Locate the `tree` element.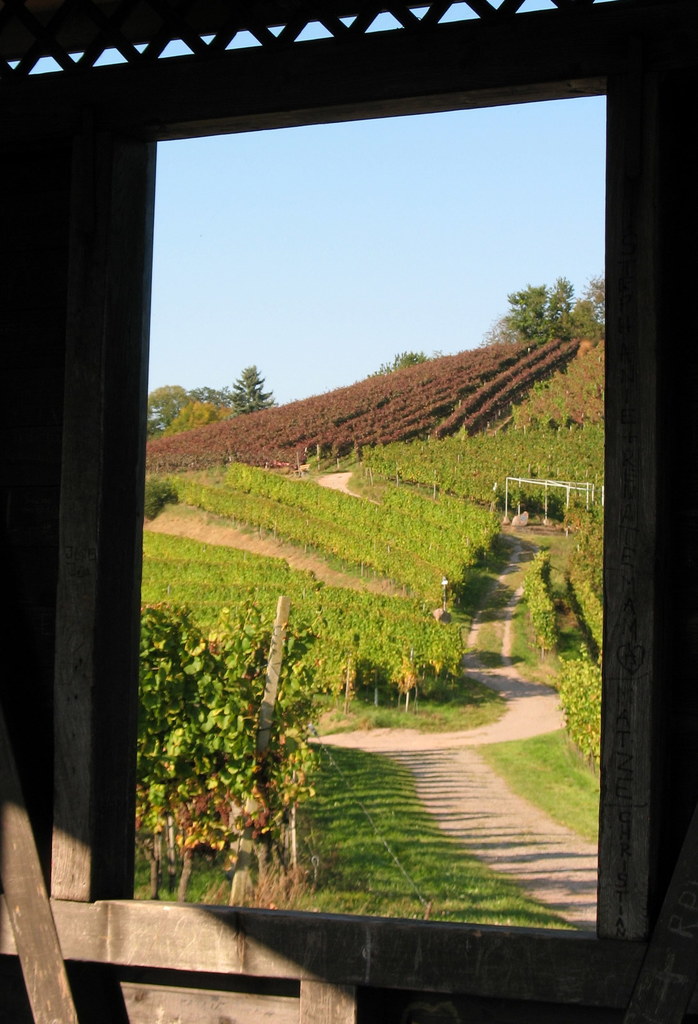
Element bbox: left=138, top=592, right=329, bottom=901.
